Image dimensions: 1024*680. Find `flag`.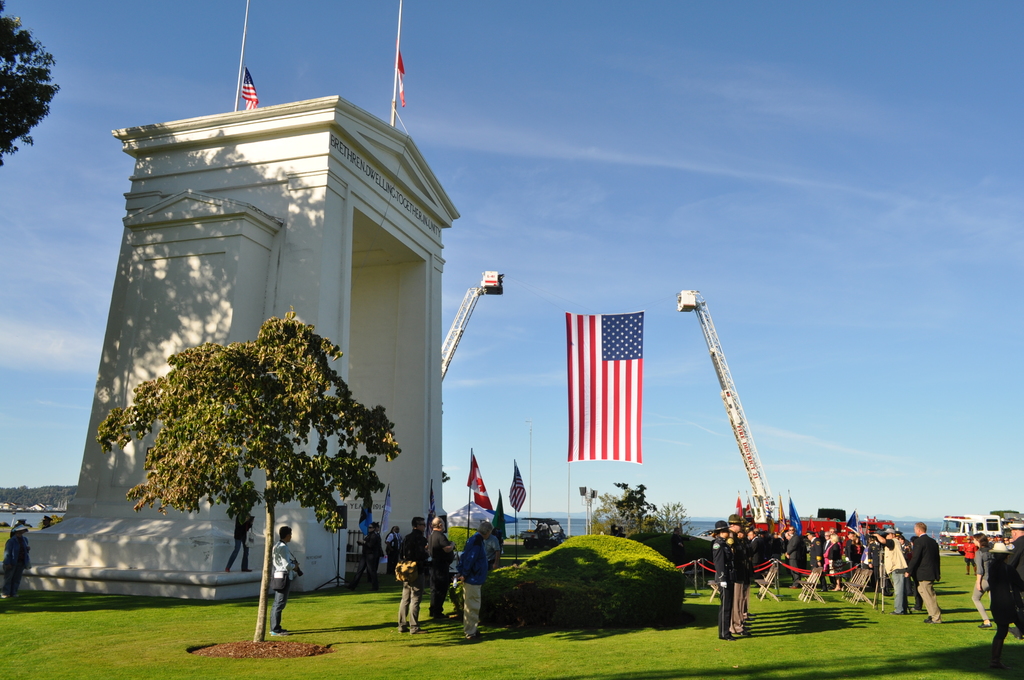
735,492,746,520.
